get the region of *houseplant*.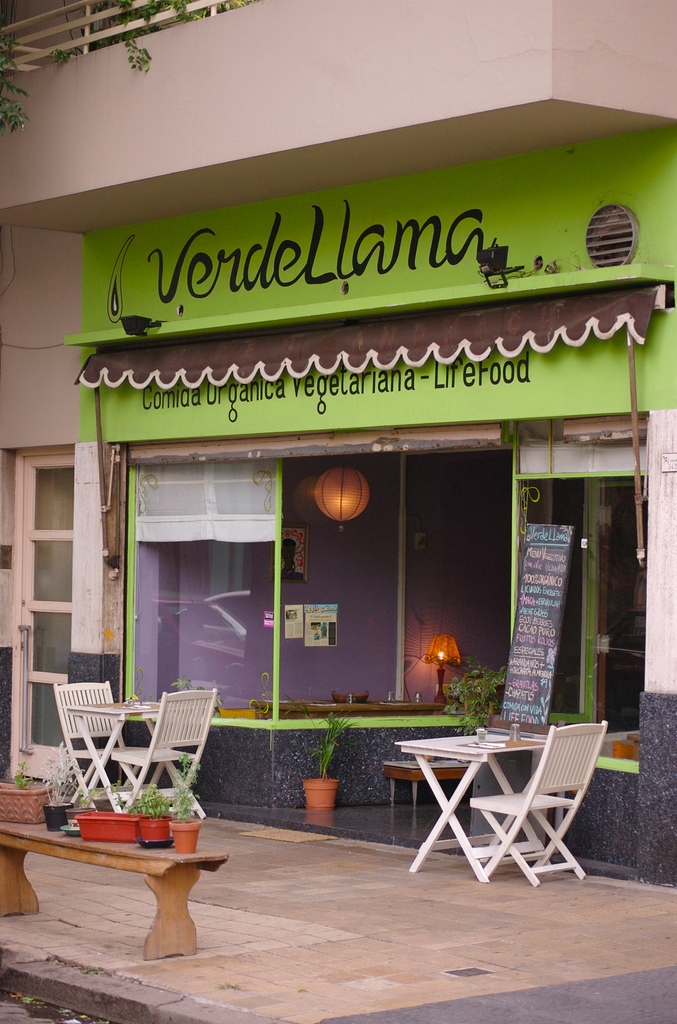
pyautogui.locateOnScreen(131, 781, 175, 835).
